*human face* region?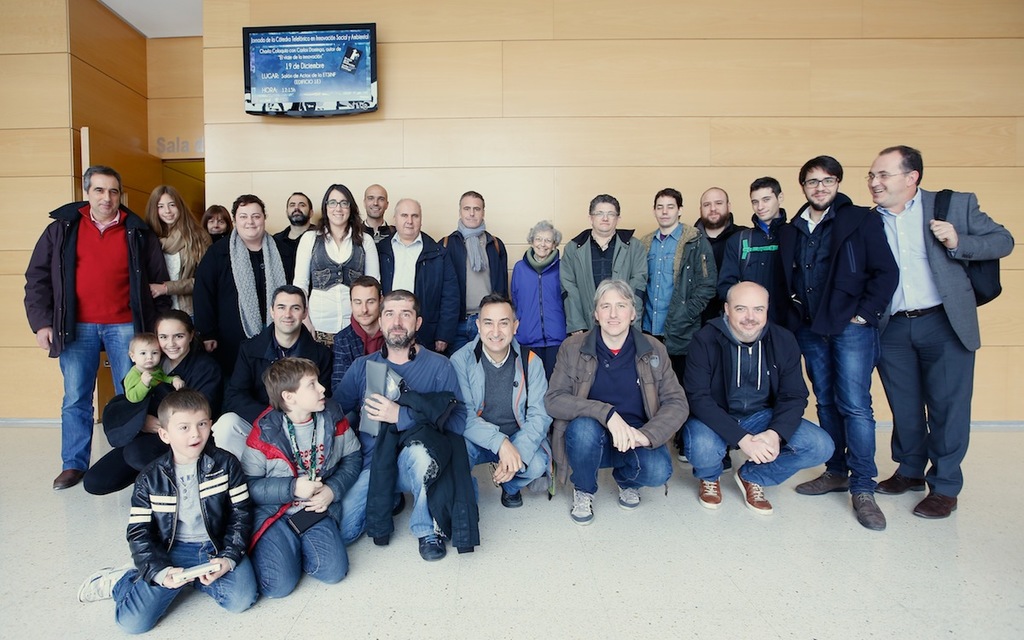
<box>803,166,839,210</box>
